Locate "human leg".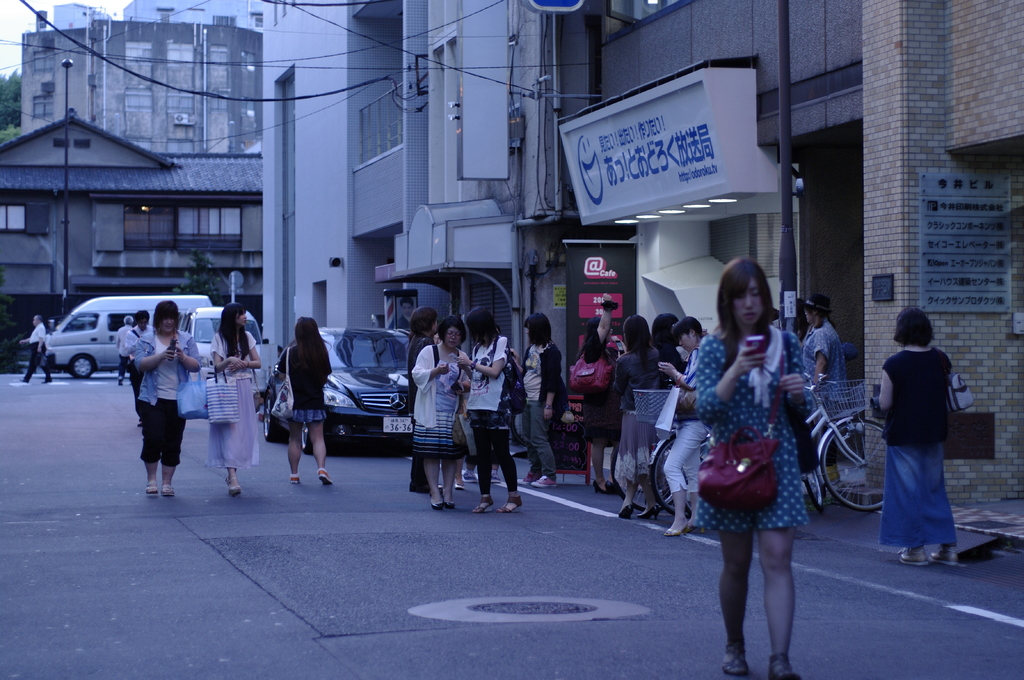
Bounding box: locate(721, 532, 752, 673).
